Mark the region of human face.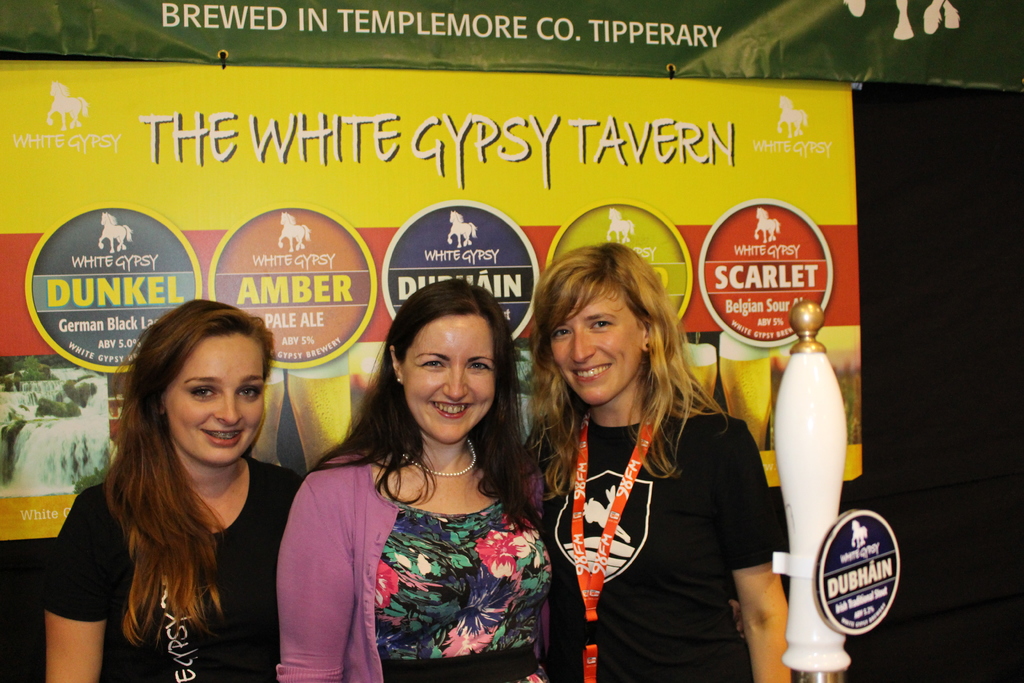
Region: [x1=543, y1=281, x2=646, y2=410].
